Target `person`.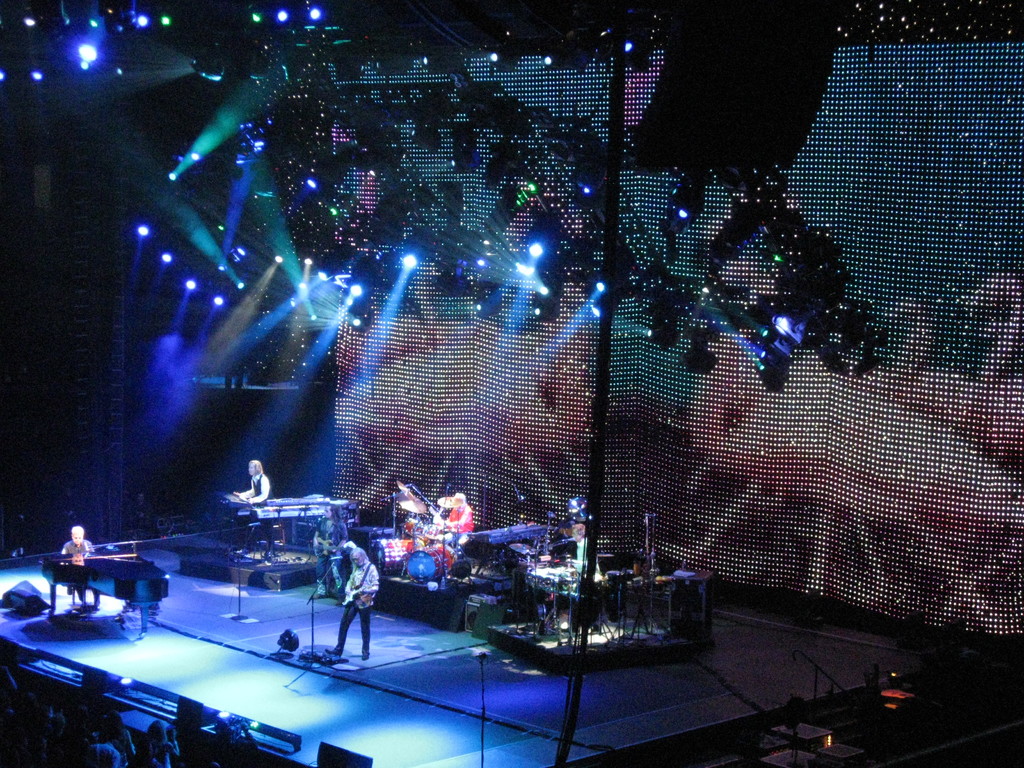
Target region: {"x1": 232, "y1": 458, "x2": 278, "y2": 552}.
